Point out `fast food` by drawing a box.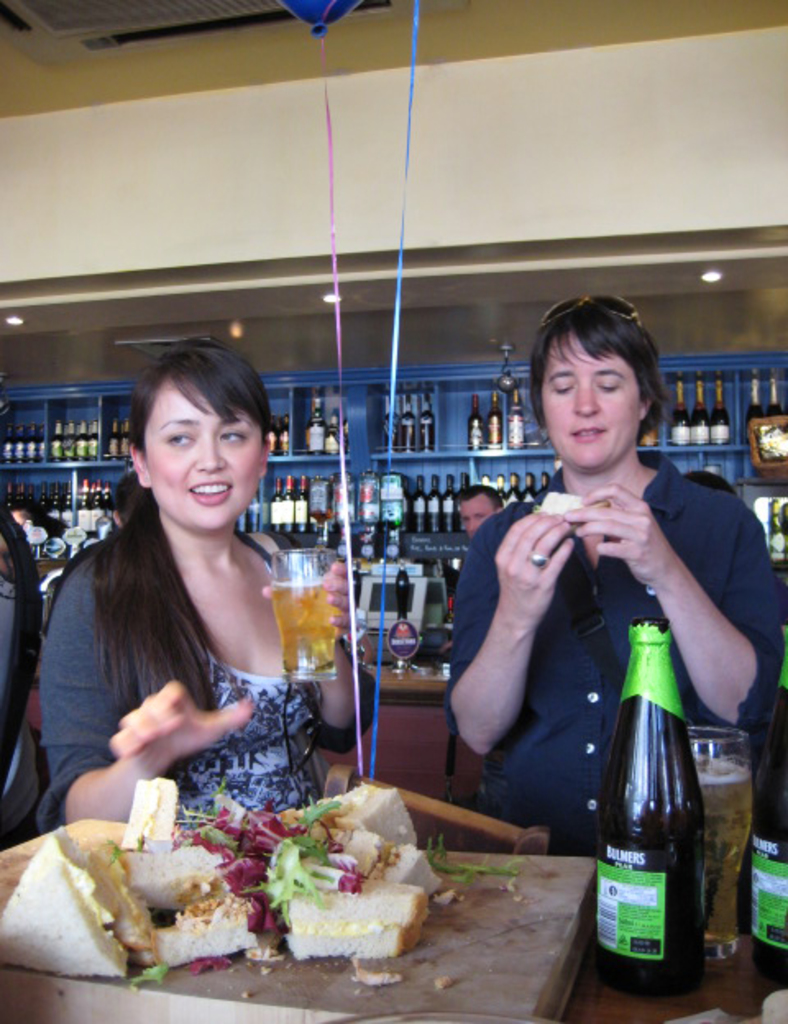
(x1=535, y1=491, x2=586, y2=517).
